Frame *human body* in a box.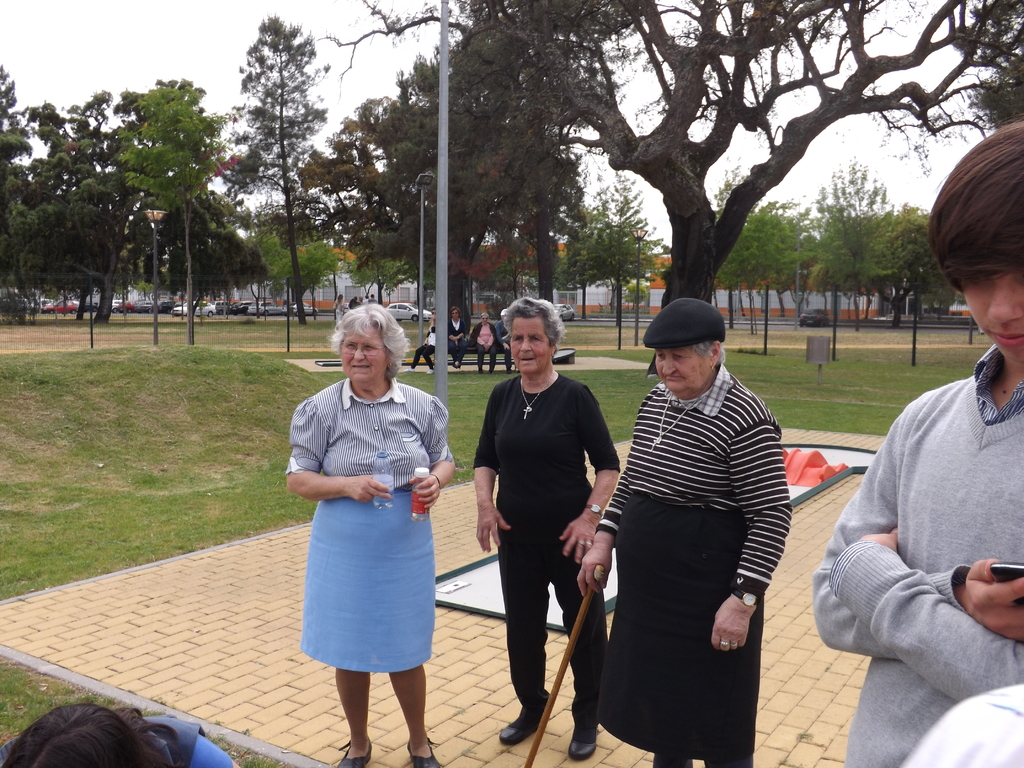
detection(408, 311, 433, 371).
